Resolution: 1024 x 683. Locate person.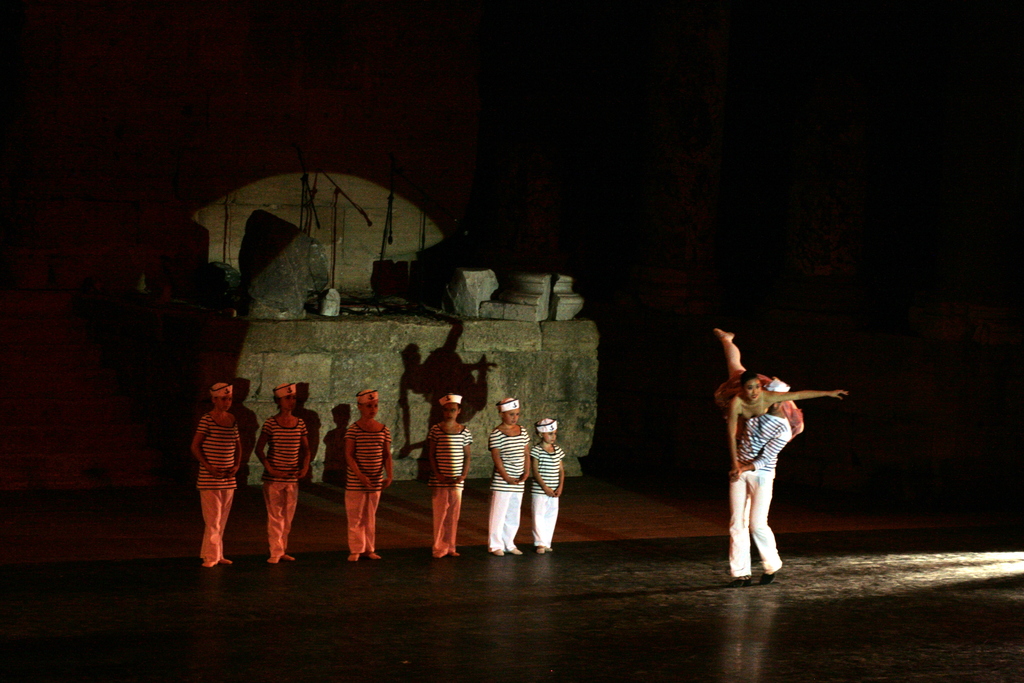
{"x1": 191, "y1": 378, "x2": 244, "y2": 568}.
